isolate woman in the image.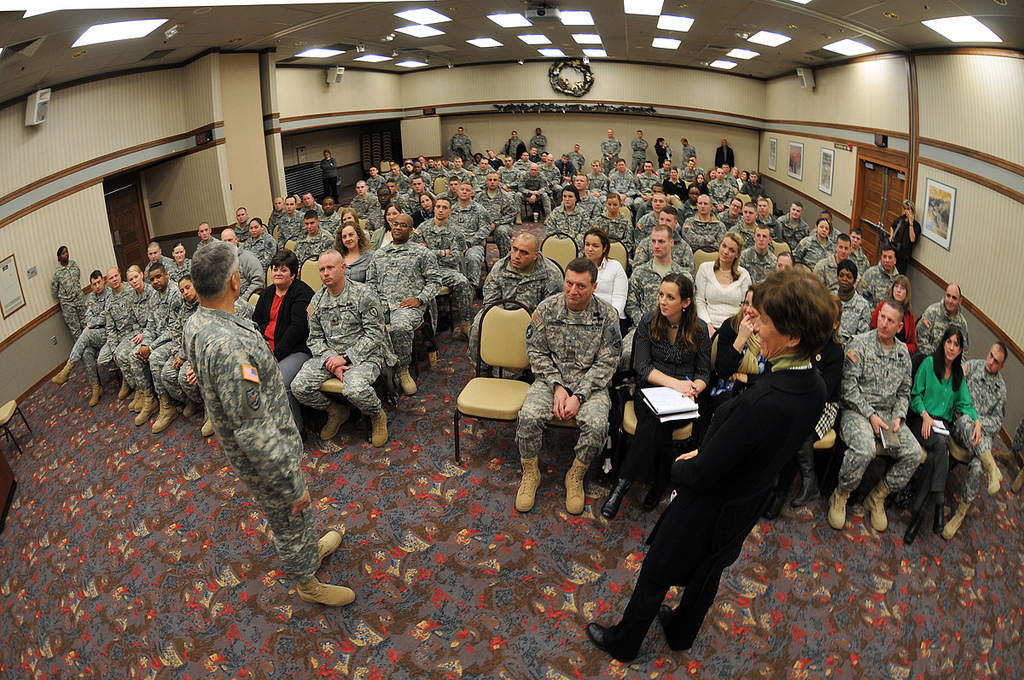
Isolated region: [left=793, top=214, right=834, bottom=259].
